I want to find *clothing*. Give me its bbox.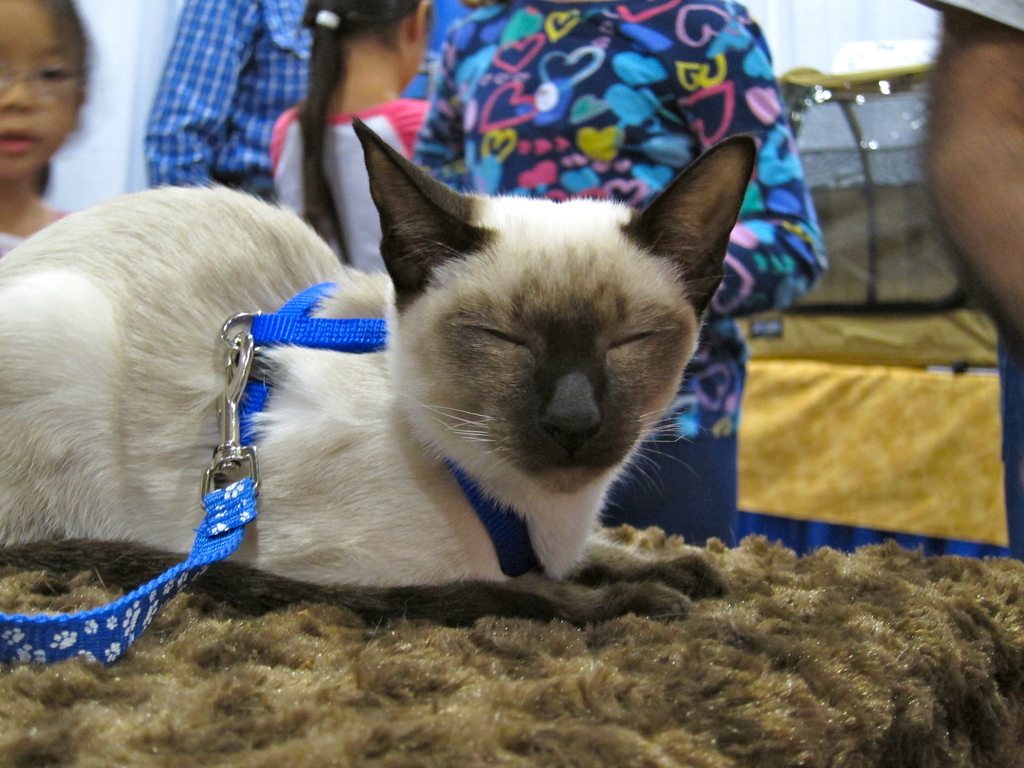
(x1=427, y1=0, x2=826, y2=548).
